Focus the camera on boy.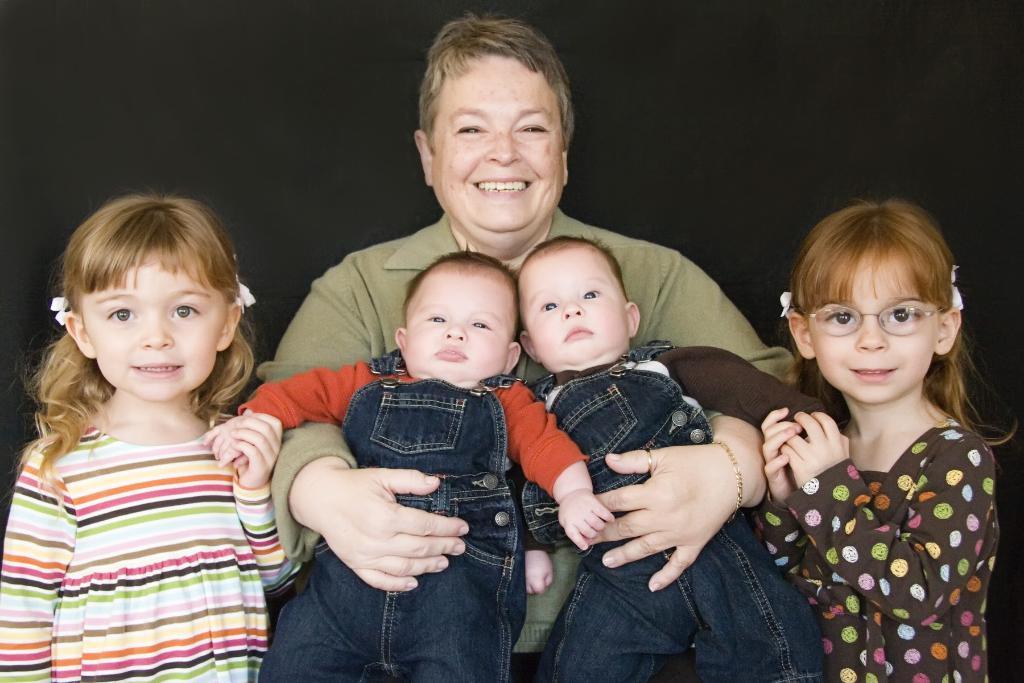
Focus region: [513, 235, 826, 681].
